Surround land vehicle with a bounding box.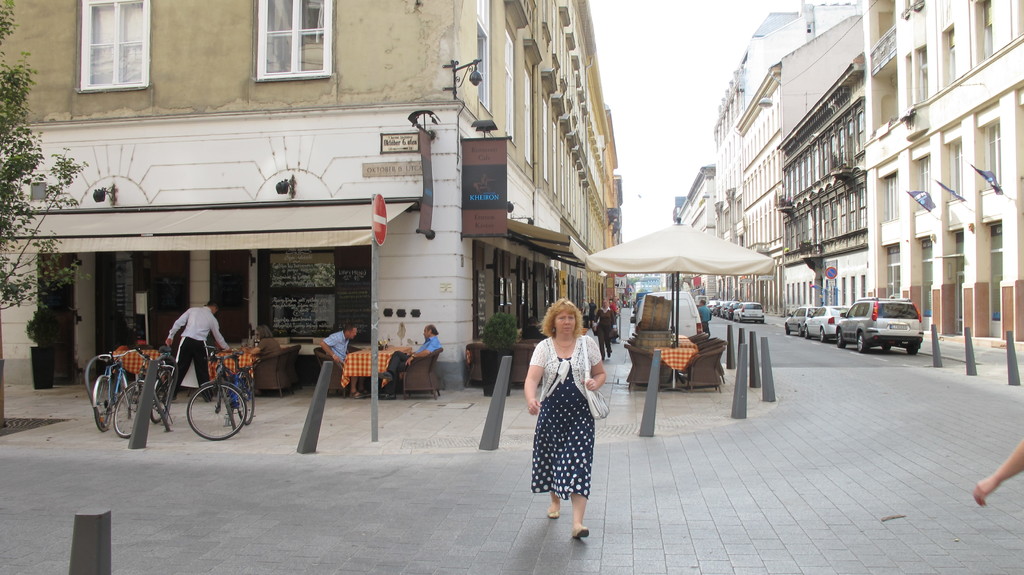
x1=804 y1=302 x2=847 y2=340.
